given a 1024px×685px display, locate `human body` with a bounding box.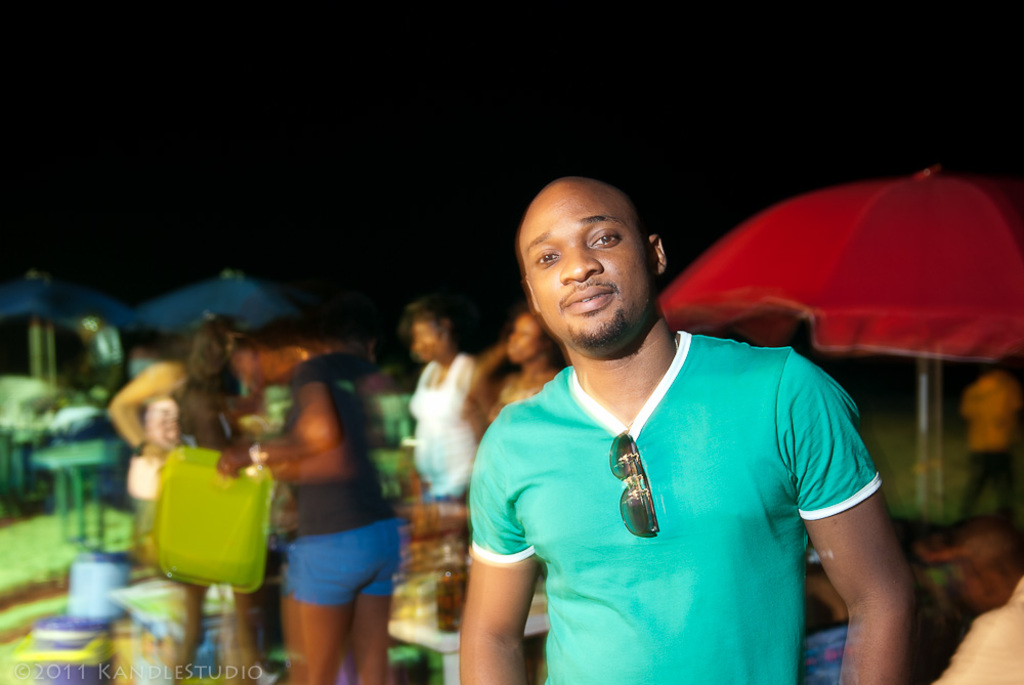
Located: Rect(450, 192, 831, 684).
